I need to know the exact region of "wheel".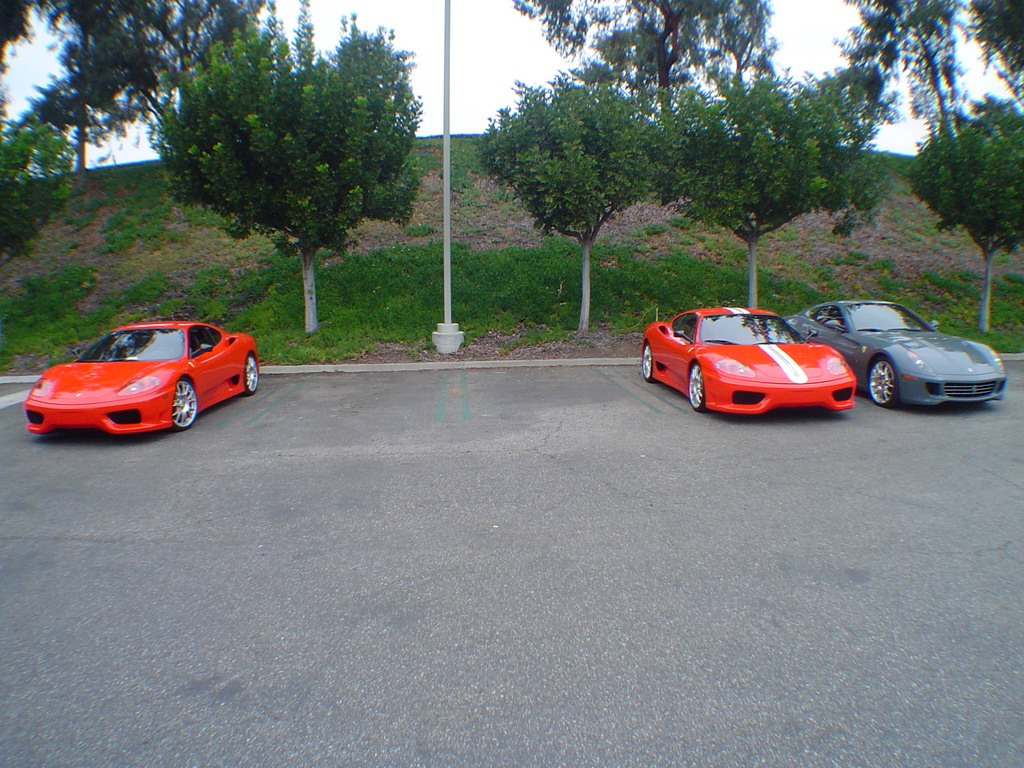
Region: <box>687,364,707,414</box>.
